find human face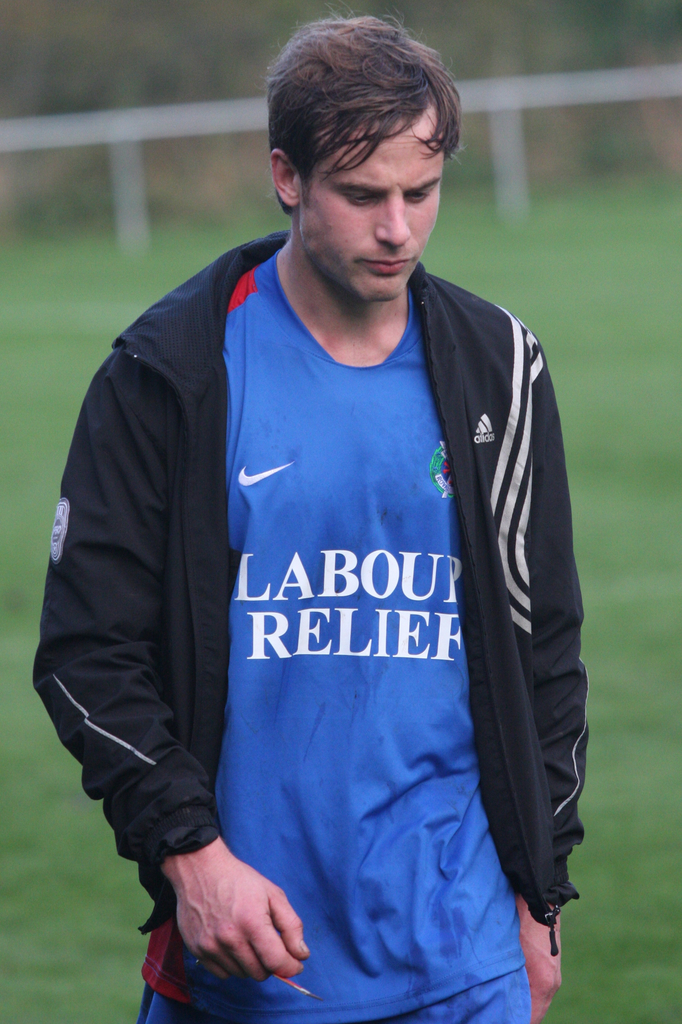
region(295, 106, 448, 302)
